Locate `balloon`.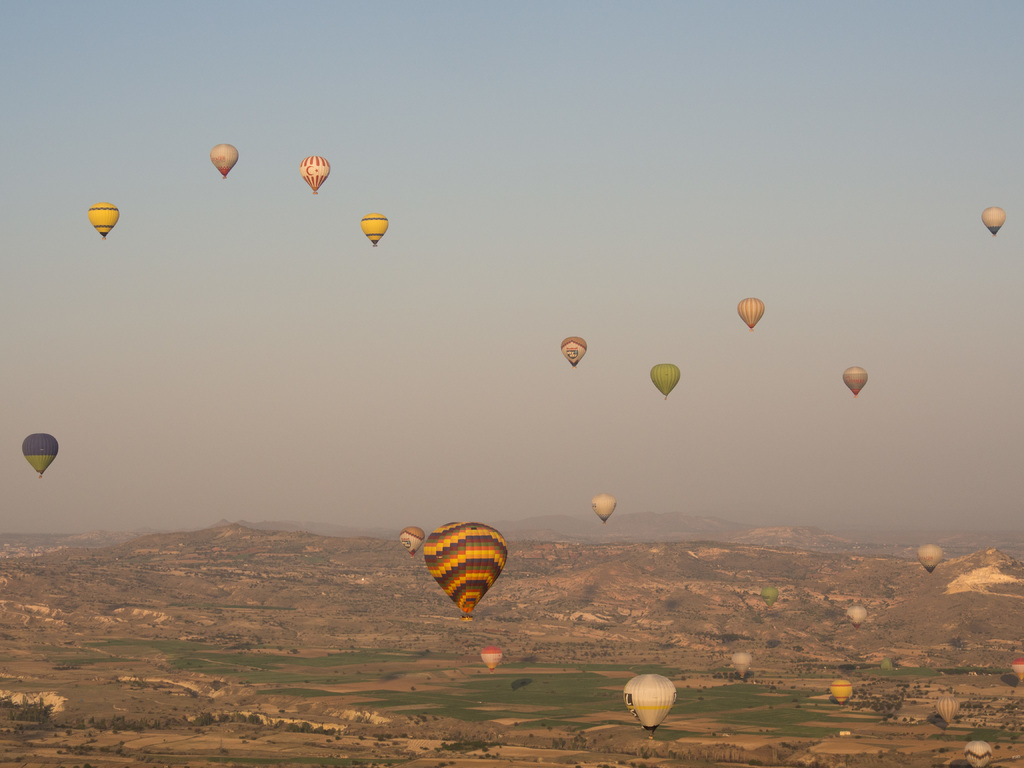
Bounding box: bbox(650, 366, 680, 397).
